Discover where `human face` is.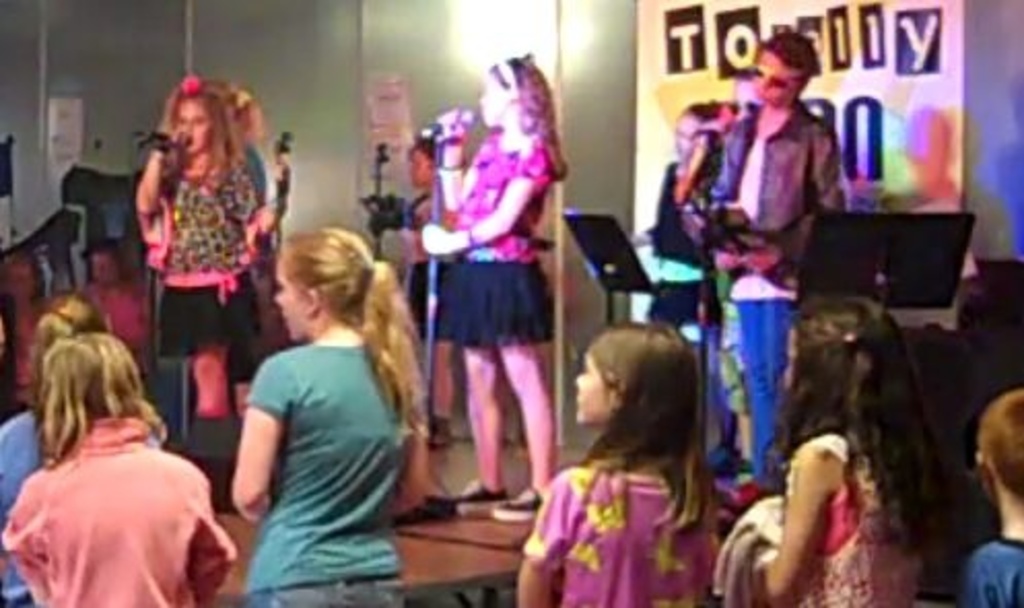
Discovered at l=406, t=140, r=433, b=194.
